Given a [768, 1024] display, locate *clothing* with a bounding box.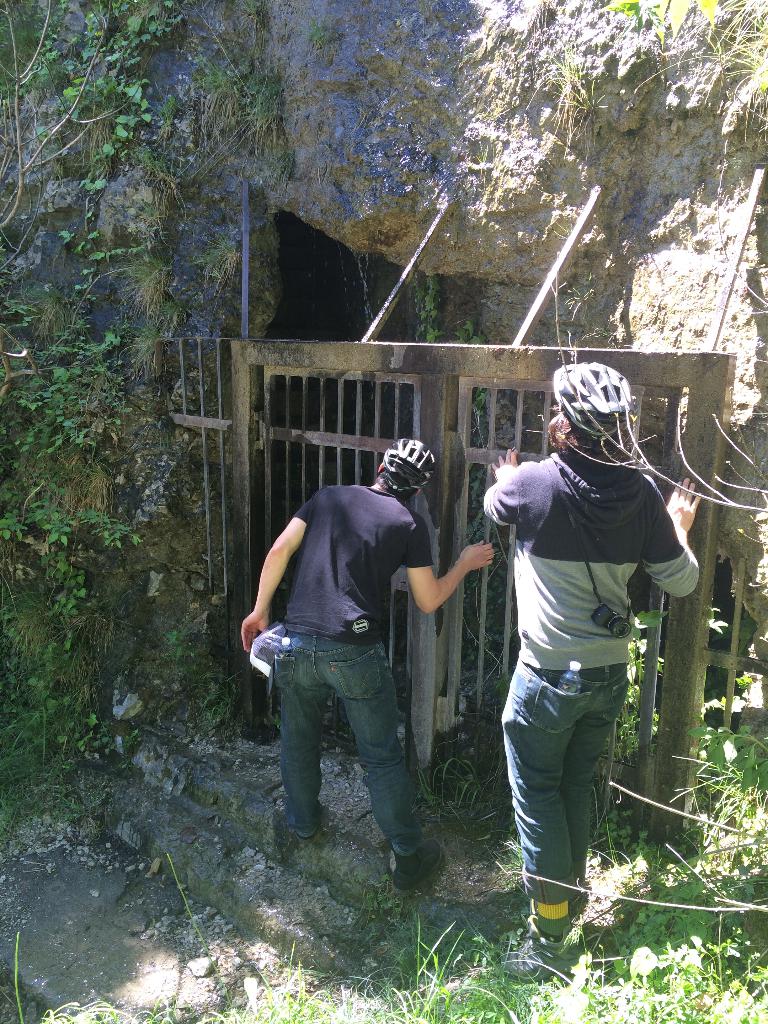
Located: <bbox>470, 444, 703, 900</bbox>.
